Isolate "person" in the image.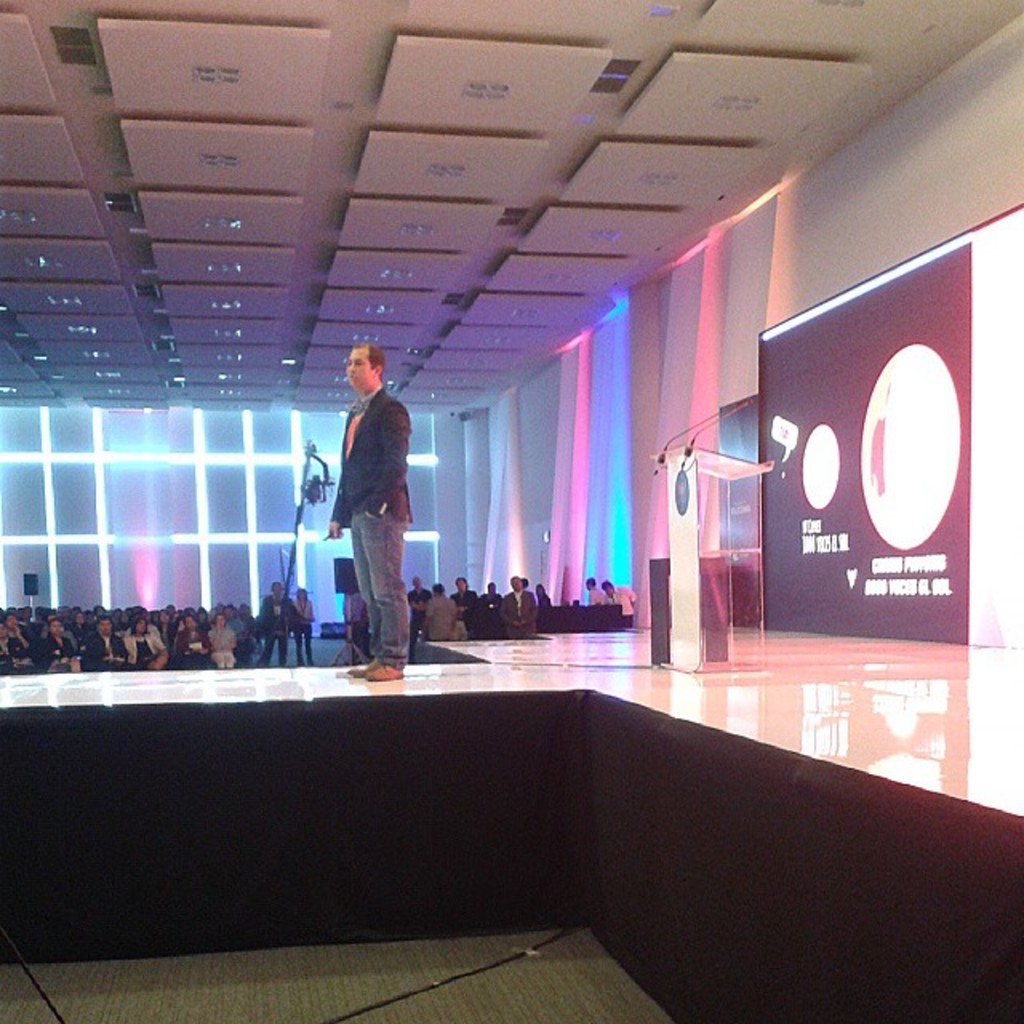
Isolated region: (x1=605, y1=586, x2=632, y2=622).
